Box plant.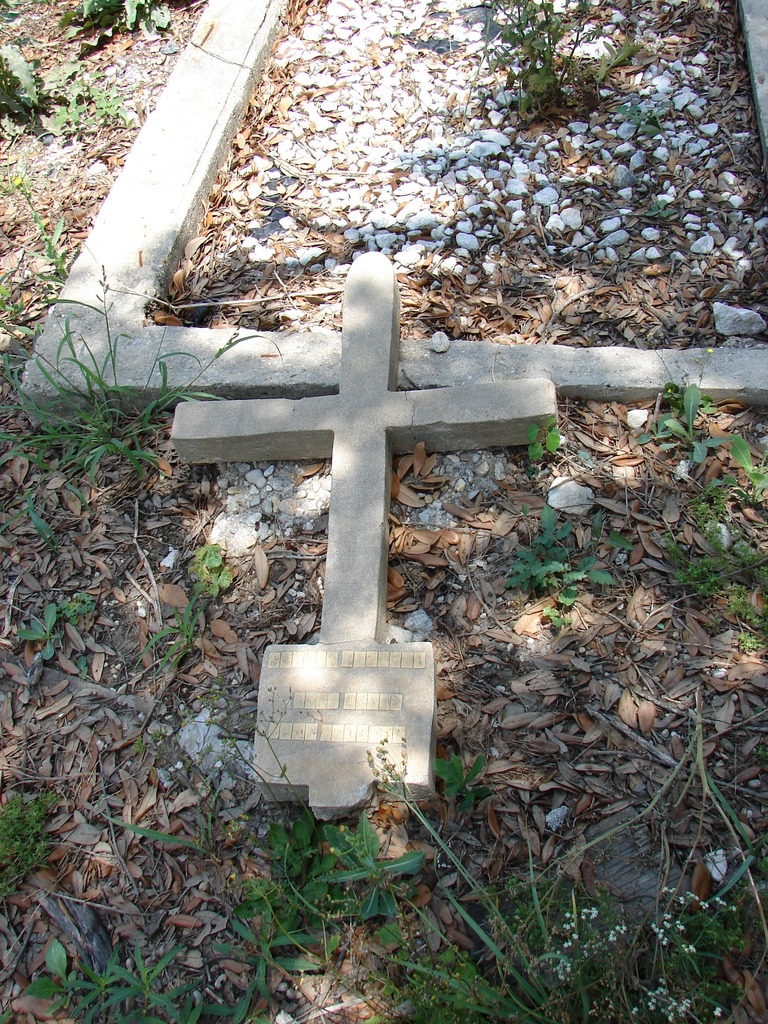
(x1=621, y1=95, x2=654, y2=131).
